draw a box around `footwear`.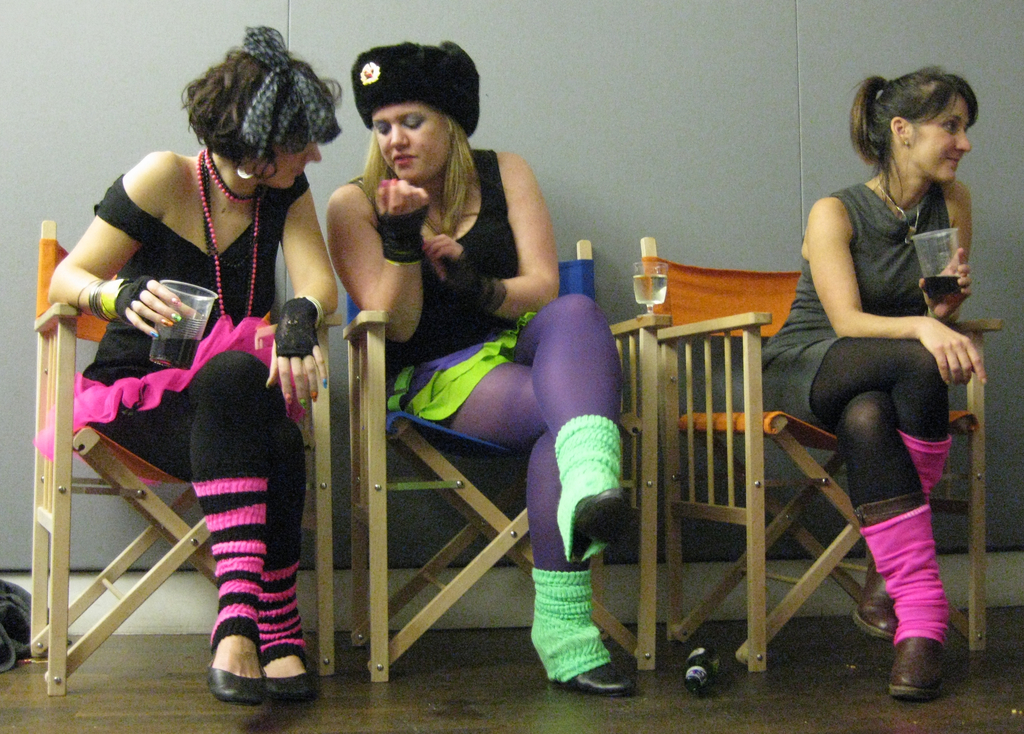
205 633 267 708.
